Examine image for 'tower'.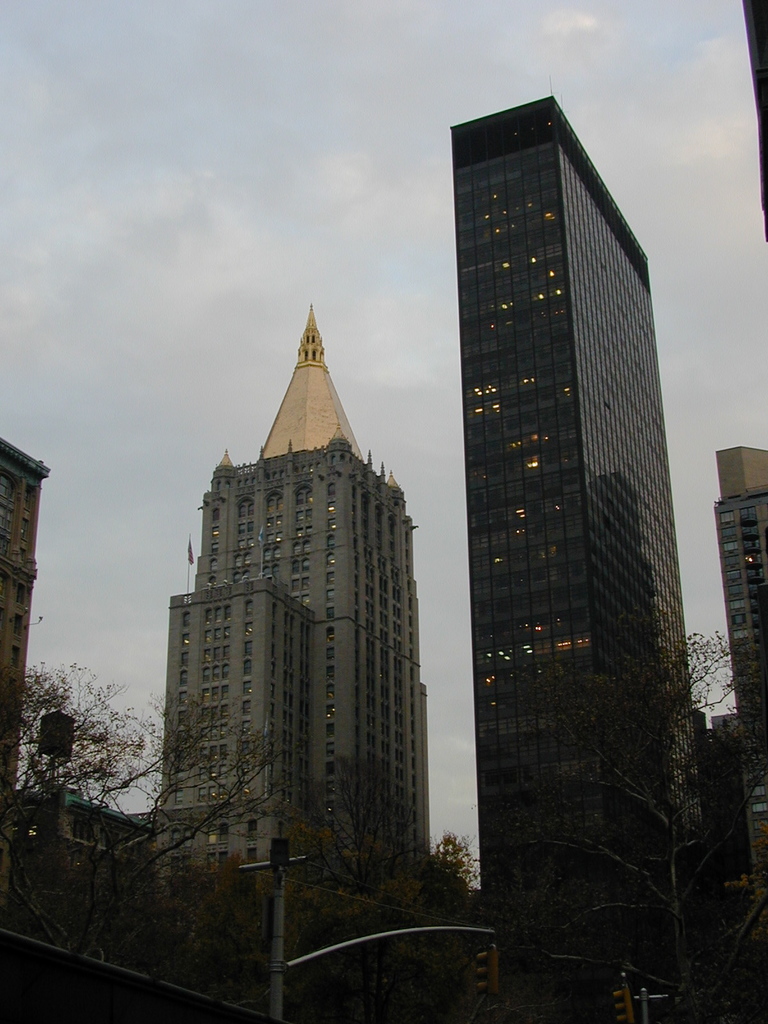
Examination result: (x1=0, y1=440, x2=47, y2=803).
